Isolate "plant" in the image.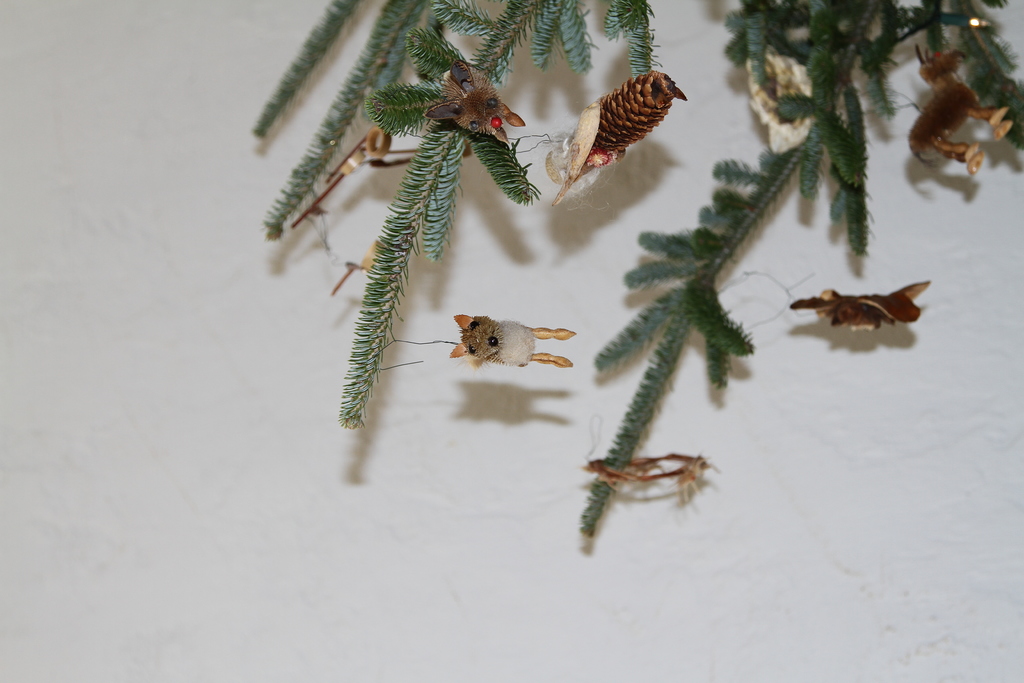
Isolated region: locate(255, 0, 663, 431).
